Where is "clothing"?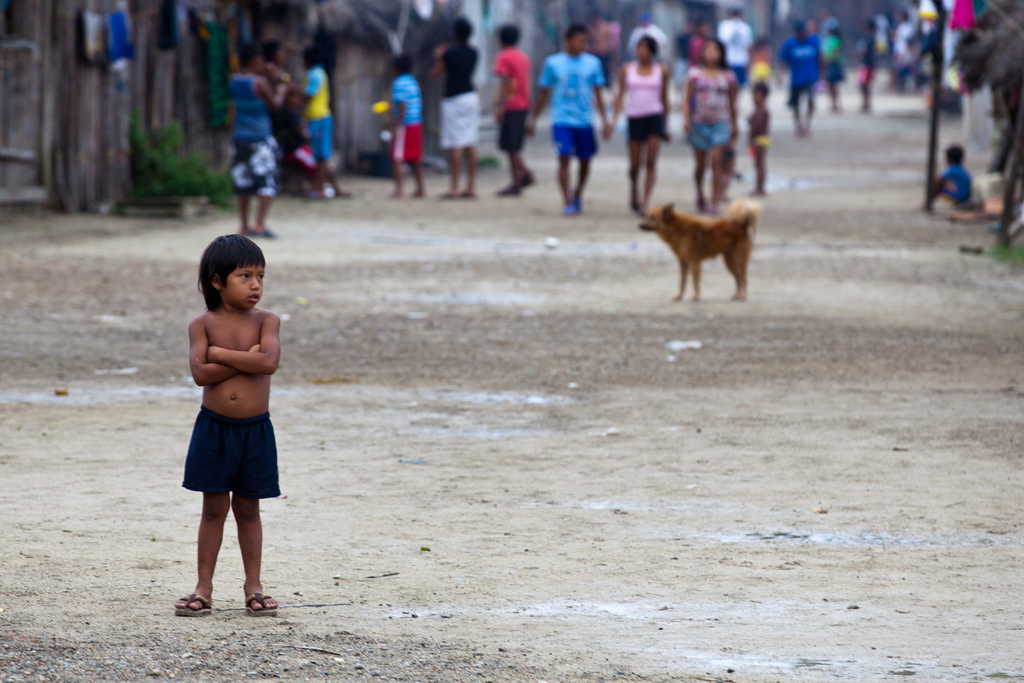
<bbox>229, 72, 283, 197</bbox>.
